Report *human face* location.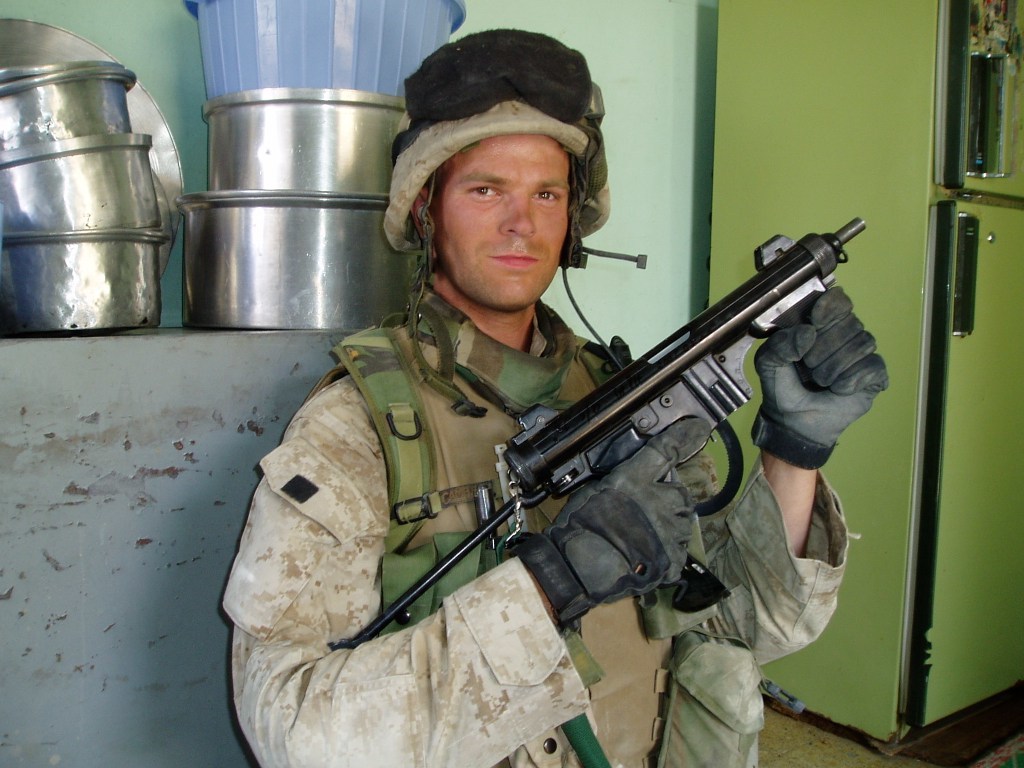
Report: region(429, 130, 568, 313).
